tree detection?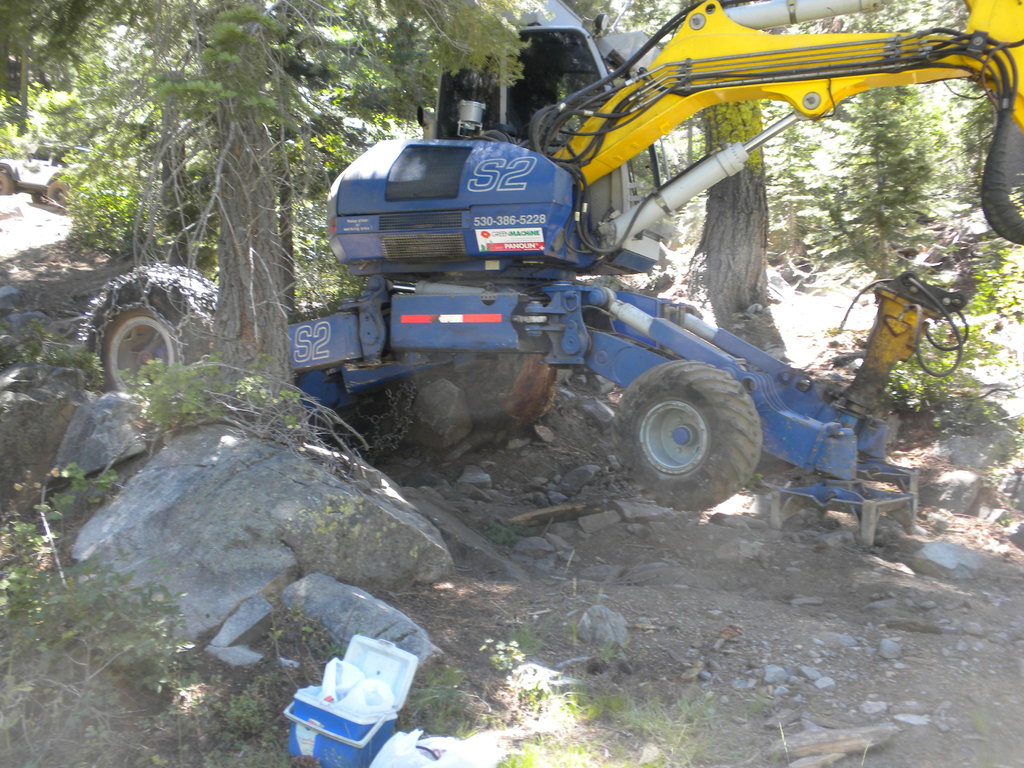
bbox=[0, 0, 90, 171]
